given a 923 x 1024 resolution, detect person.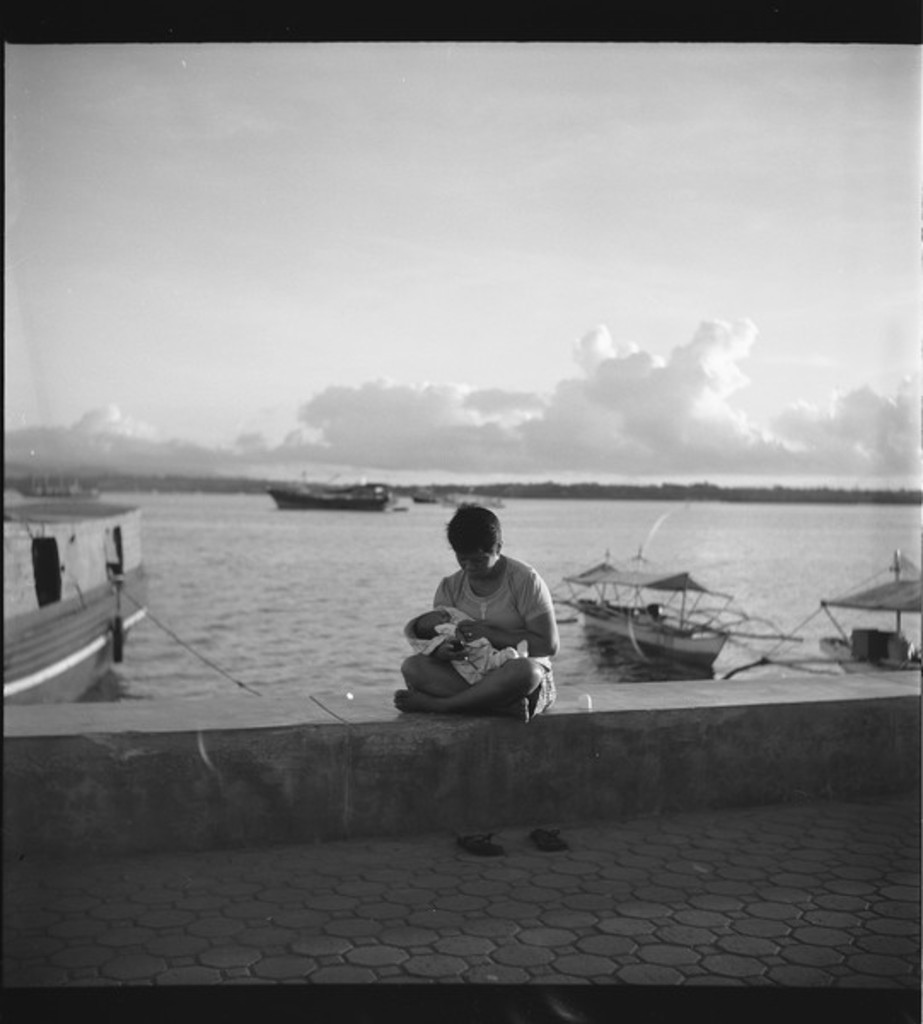
l=386, t=492, r=570, b=749.
